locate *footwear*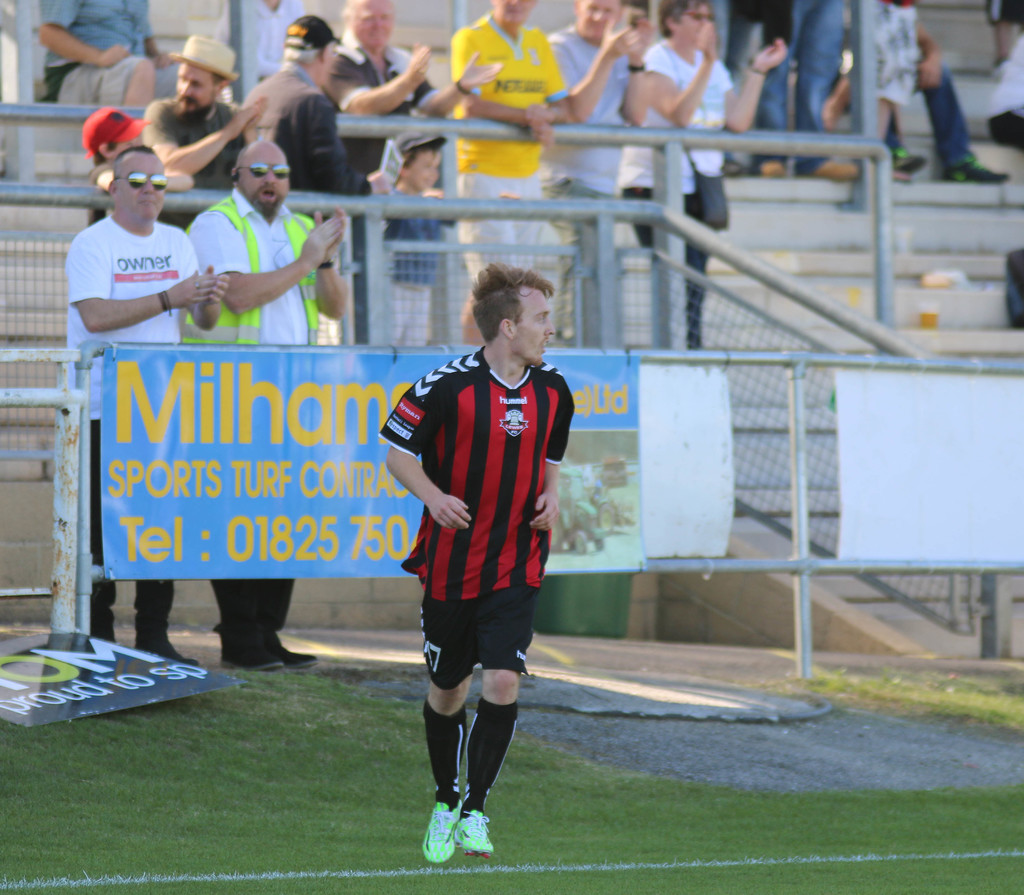
(x1=261, y1=635, x2=319, y2=670)
